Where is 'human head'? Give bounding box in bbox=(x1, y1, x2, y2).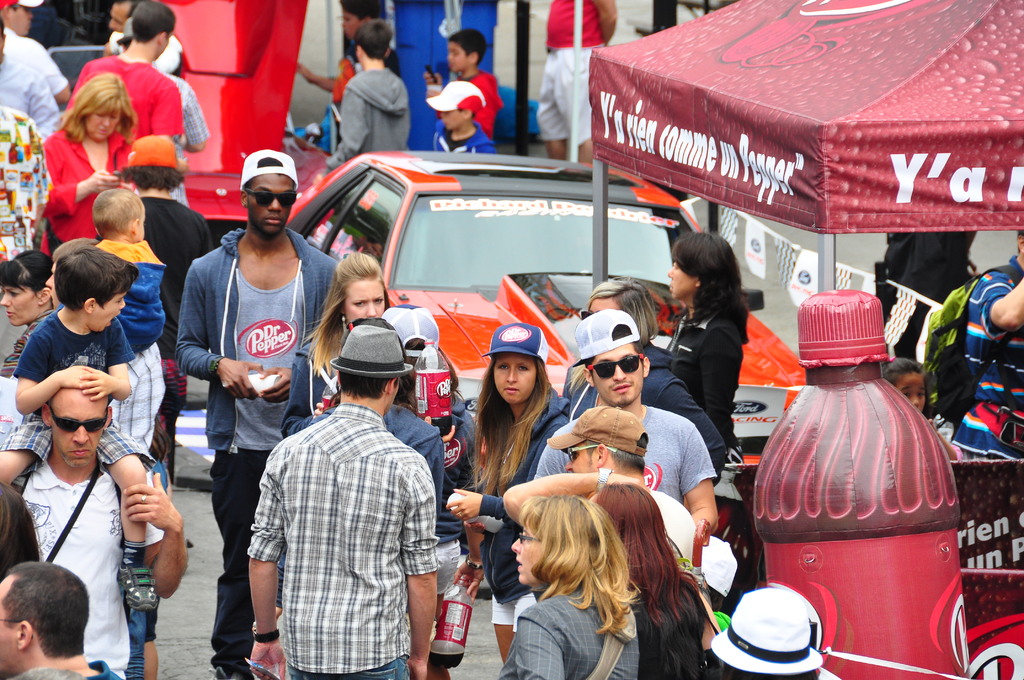
bbox=(120, 14, 135, 51).
